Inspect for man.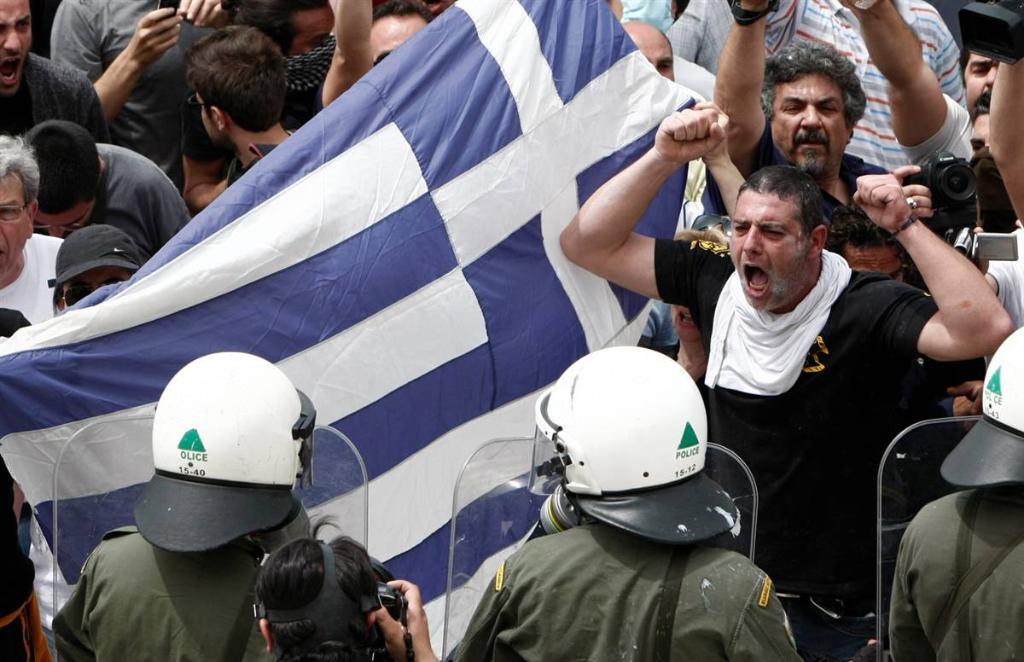
Inspection: region(22, 115, 186, 255).
